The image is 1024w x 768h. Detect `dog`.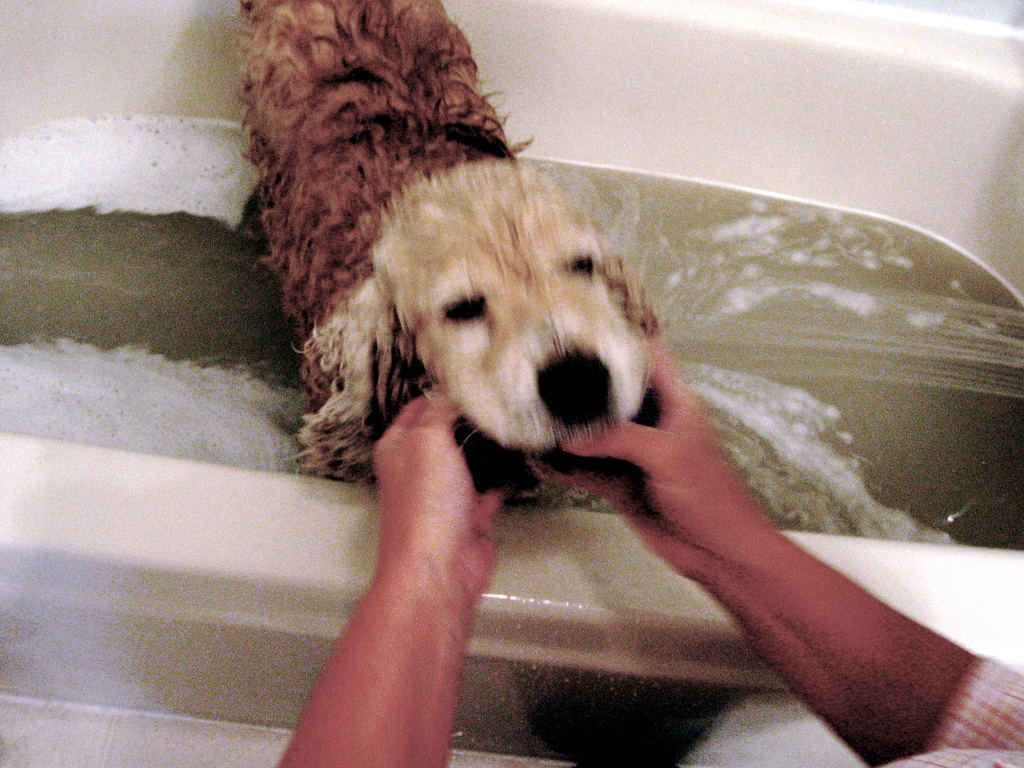
Detection: region(232, 0, 673, 507).
